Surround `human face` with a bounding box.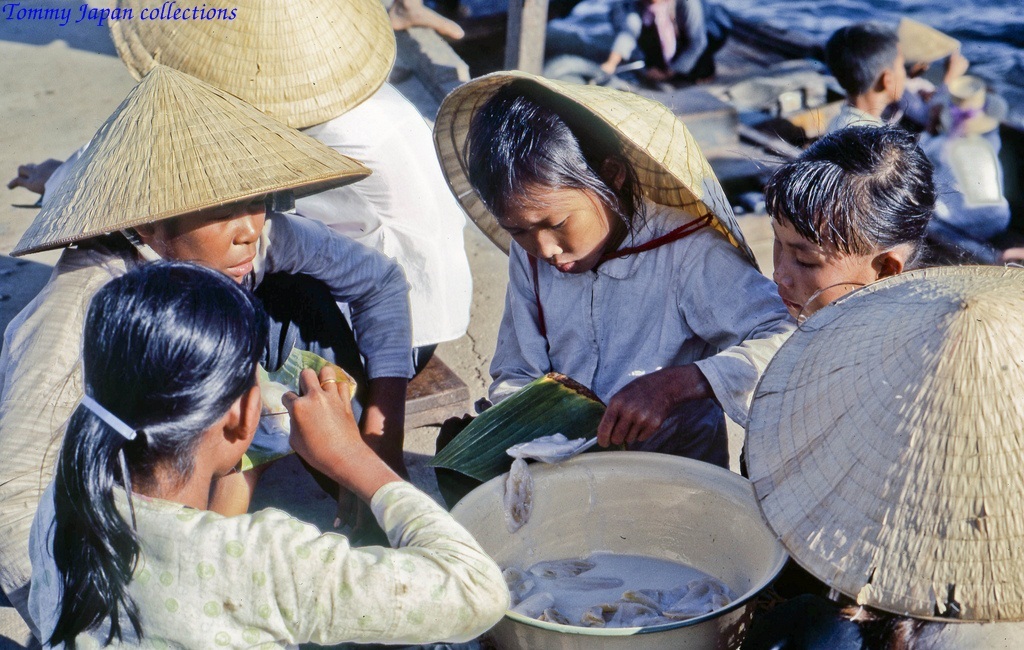
{"x1": 769, "y1": 210, "x2": 873, "y2": 319}.
